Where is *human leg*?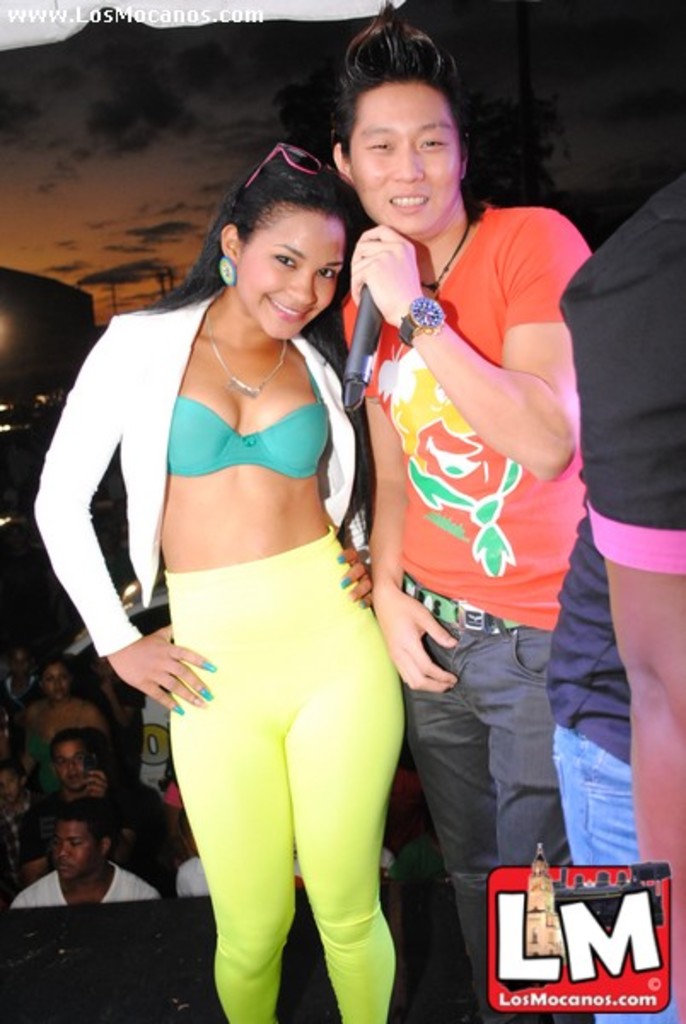
(415, 708, 570, 1015).
